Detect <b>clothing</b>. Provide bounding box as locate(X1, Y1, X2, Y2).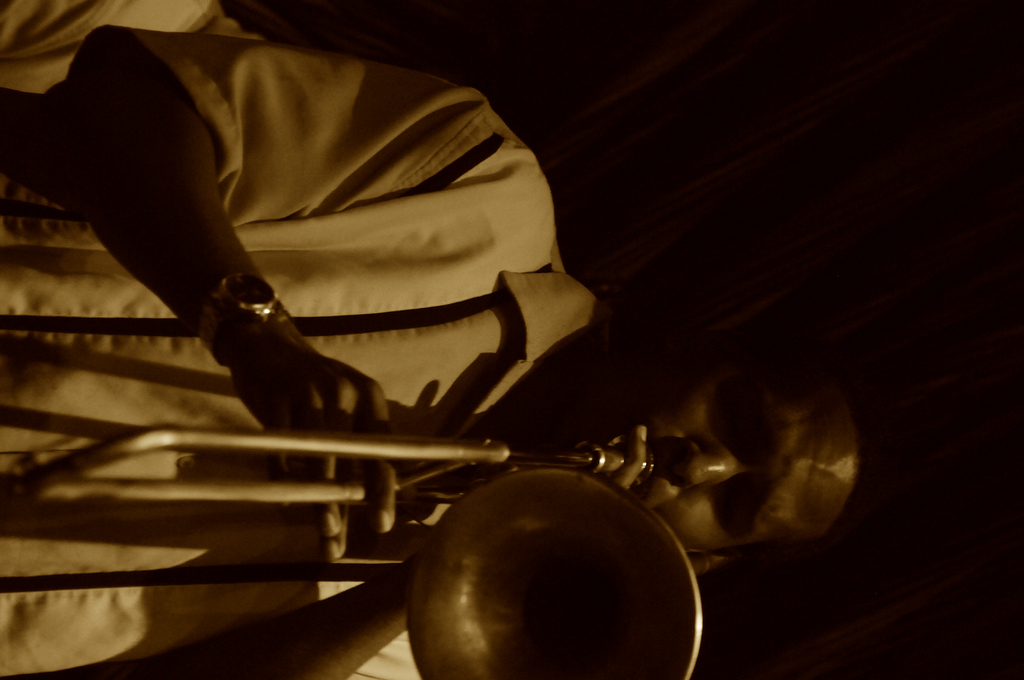
locate(37, 23, 707, 596).
